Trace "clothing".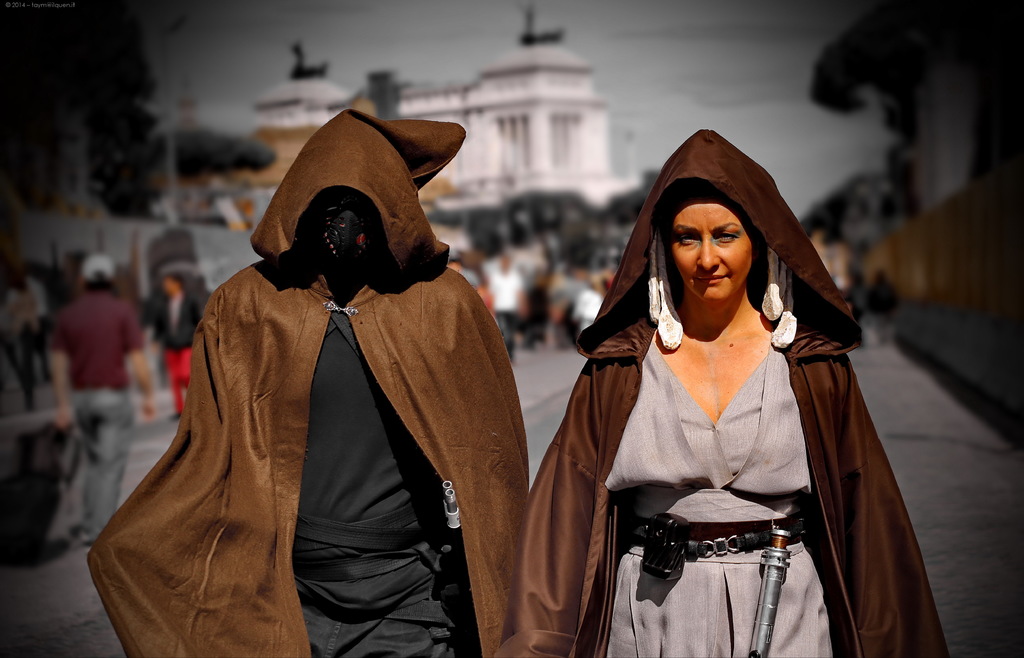
Traced to Rect(524, 122, 957, 652).
